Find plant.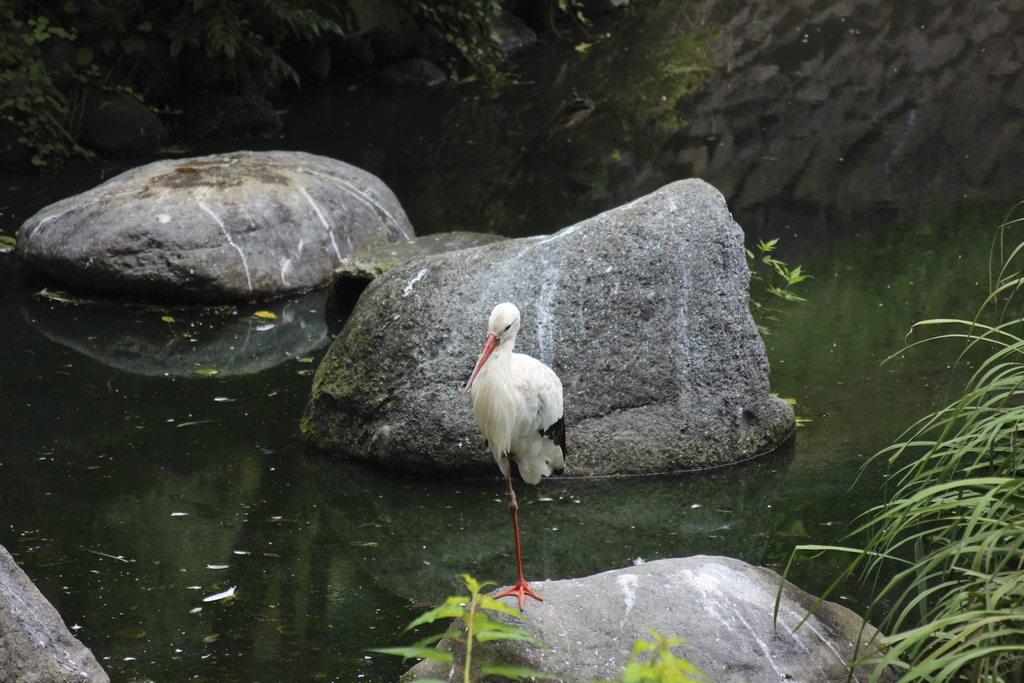
rect(371, 261, 392, 274).
